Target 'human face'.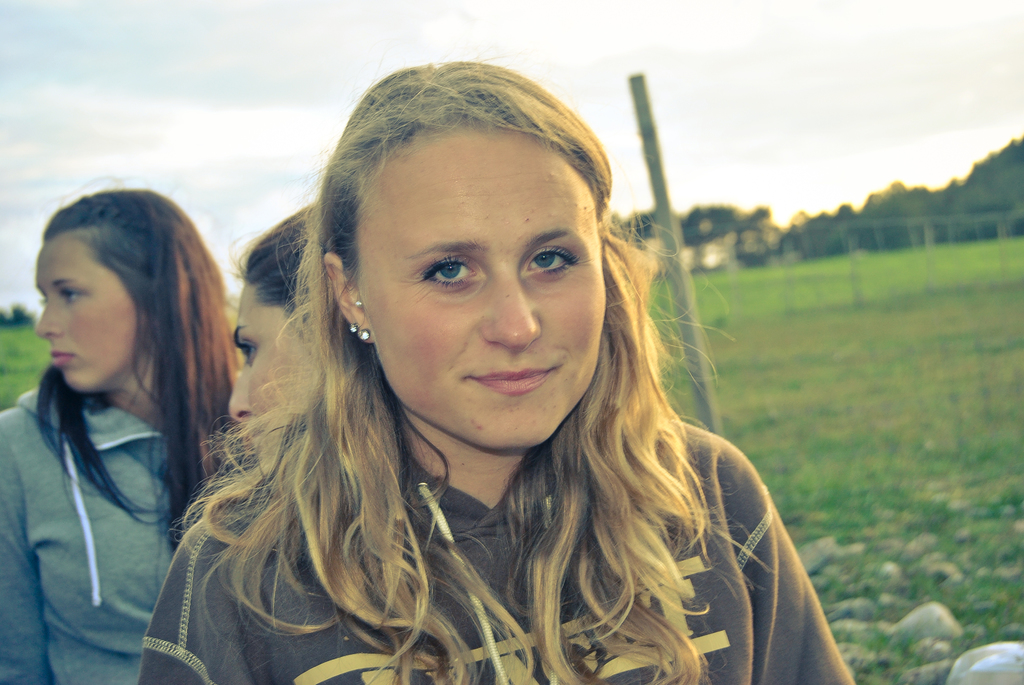
Target region: crop(359, 131, 603, 450).
